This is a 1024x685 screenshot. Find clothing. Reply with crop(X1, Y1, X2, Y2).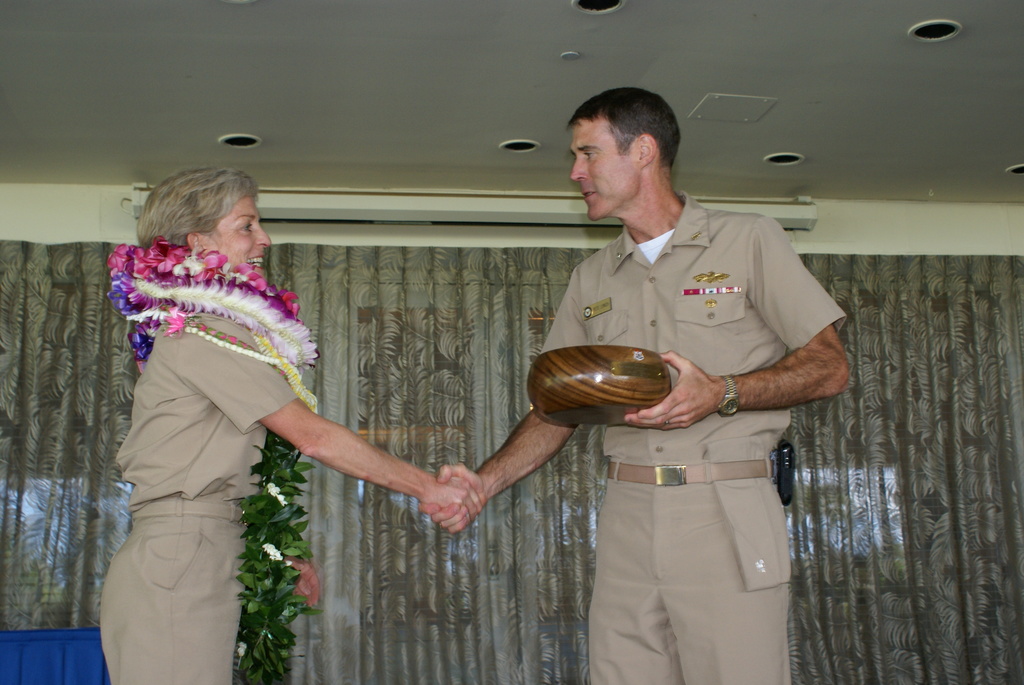
crop(100, 311, 300, 684).
